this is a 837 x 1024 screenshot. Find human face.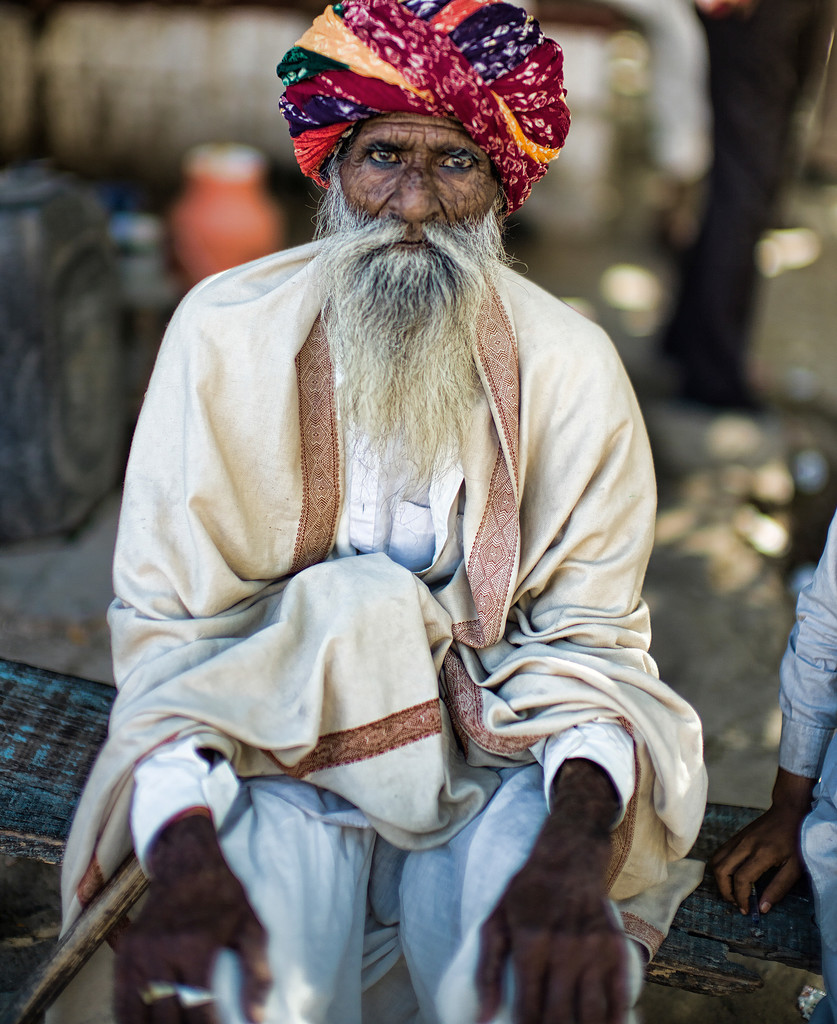
Bounding box: <box>331,106,500,305</box>.
